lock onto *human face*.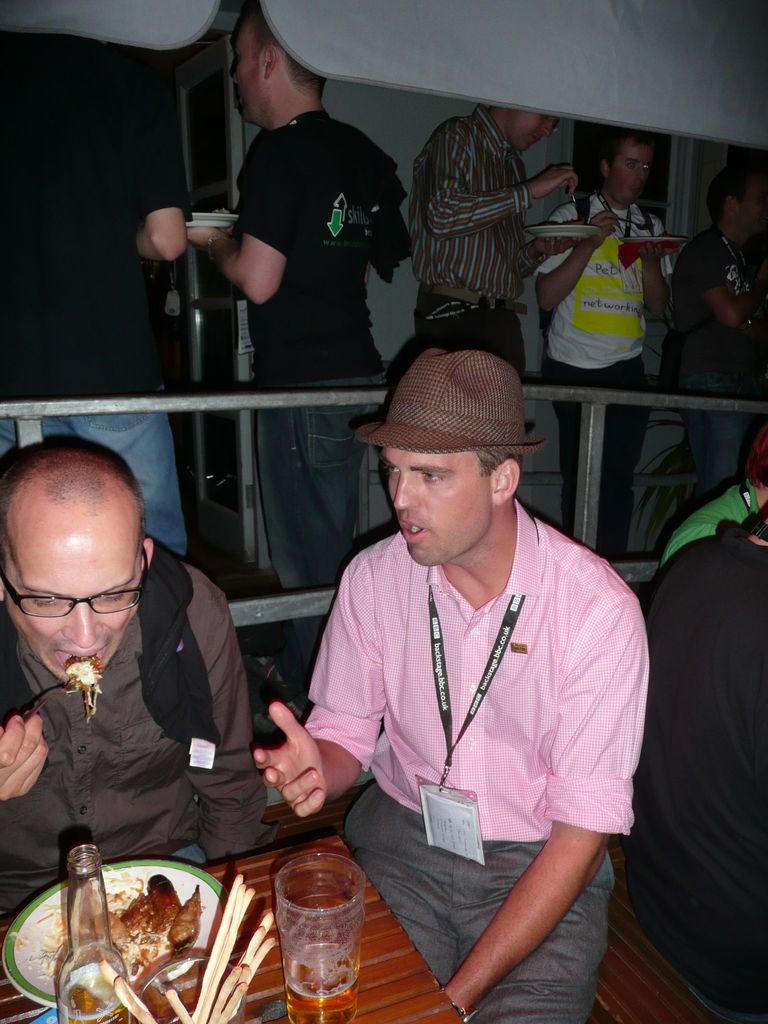
Locked: [left=0, top=510, right=145, bottom=680].
